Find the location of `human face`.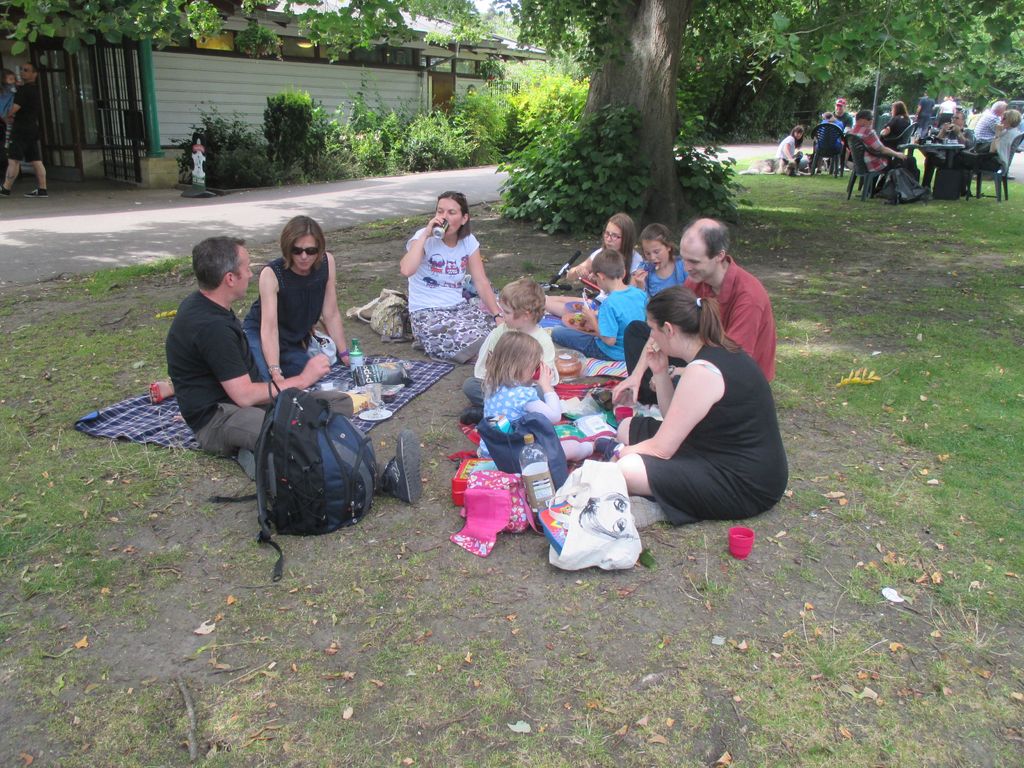
Location: box=[289, 234, 317, 269].
